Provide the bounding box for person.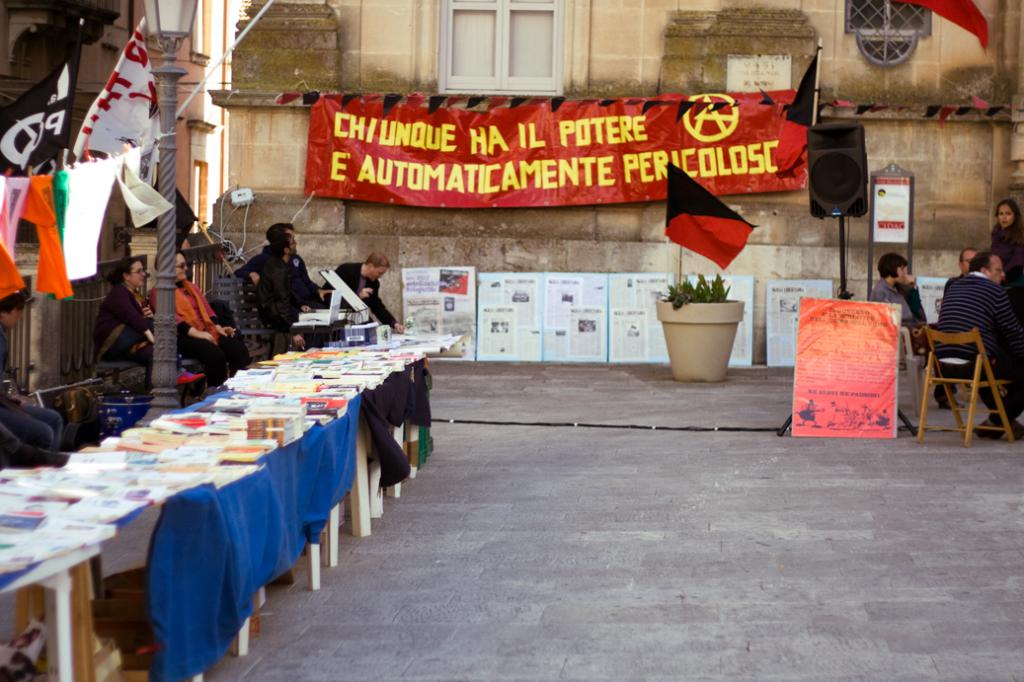
left=981, top=196, right=1023, bottom=309.
